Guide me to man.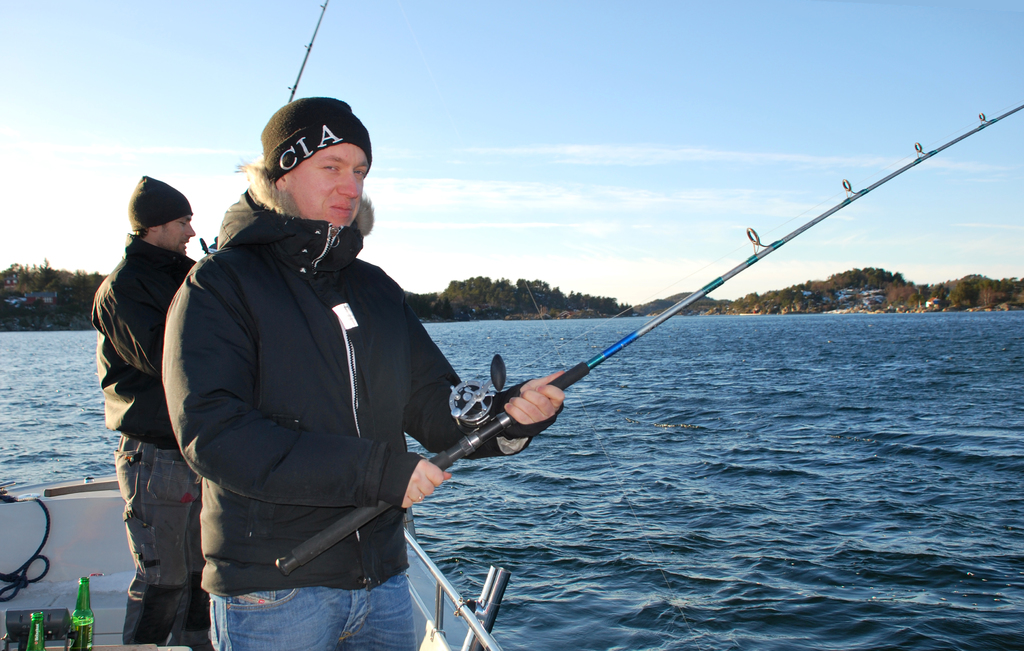
Guidance: (left=161, top=98, right=565, bottom=650).
